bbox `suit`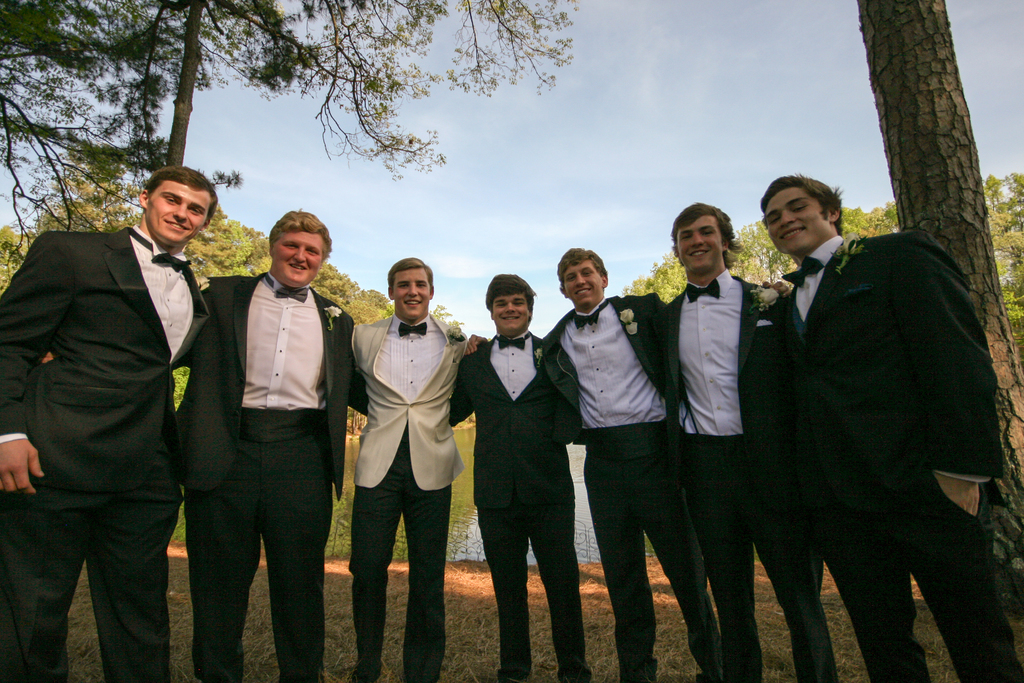
bbox=(1, 229, 228, 681)
